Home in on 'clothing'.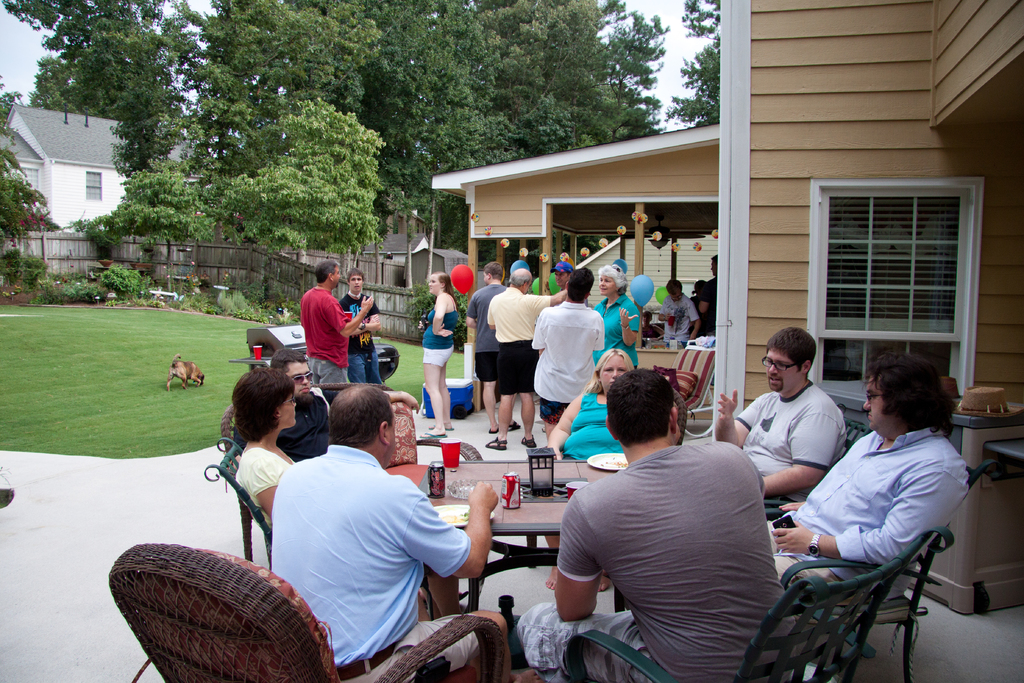
Homed in at select_region(486, 289, 538, 399).
